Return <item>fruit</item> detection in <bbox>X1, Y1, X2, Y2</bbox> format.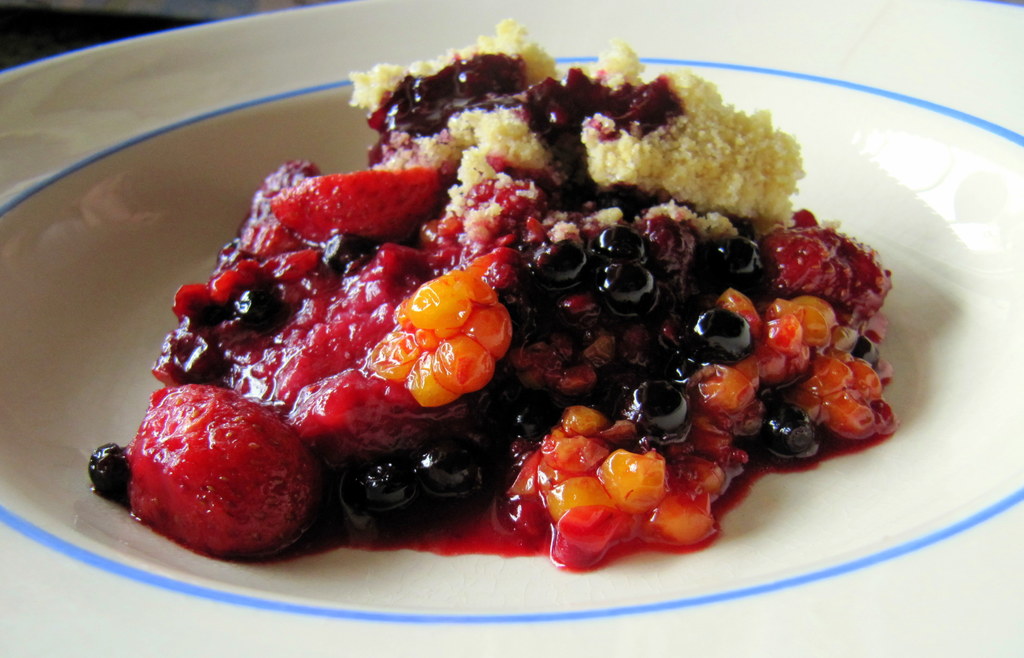
<bbox>695, 305, 744, 352</bbox>.
